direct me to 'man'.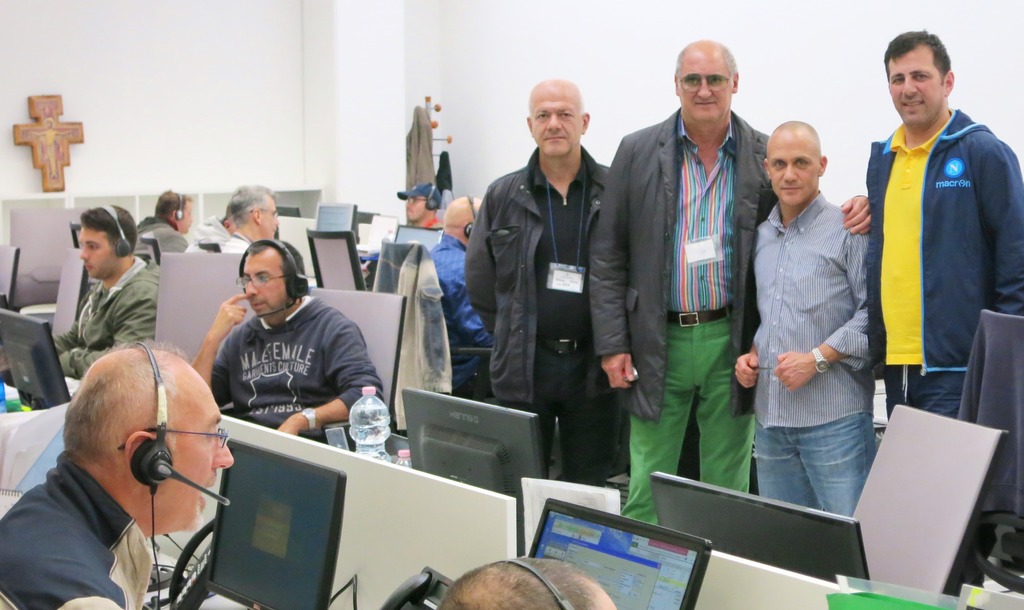
Direction: crop(591, 38, 873, 526).
